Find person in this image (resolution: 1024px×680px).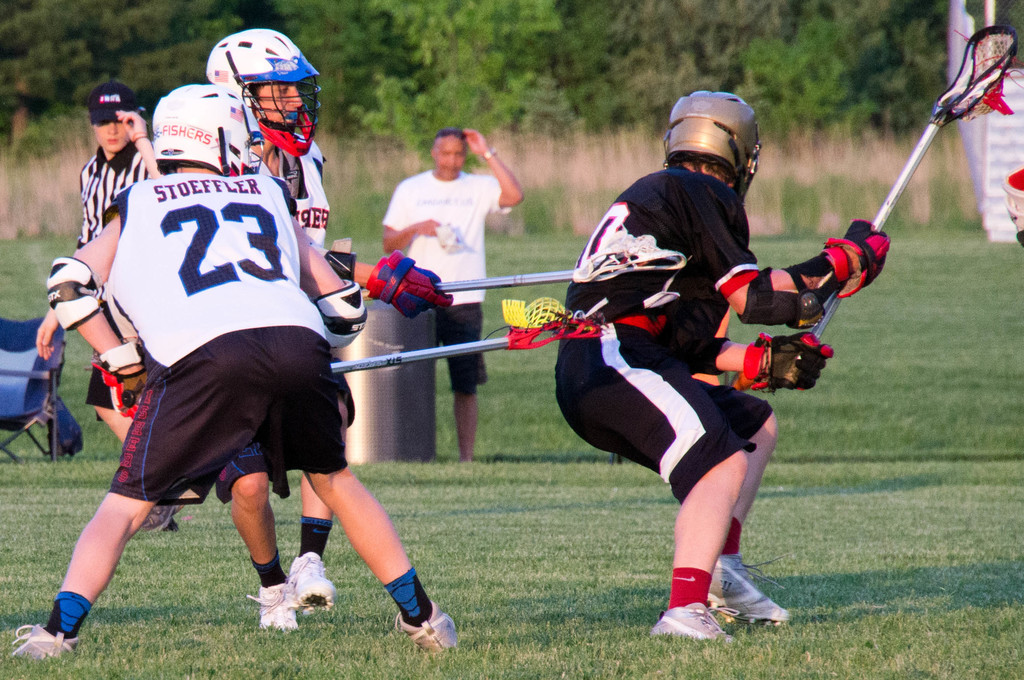
<bbox>556, 91, 888, 648</bbox>.
